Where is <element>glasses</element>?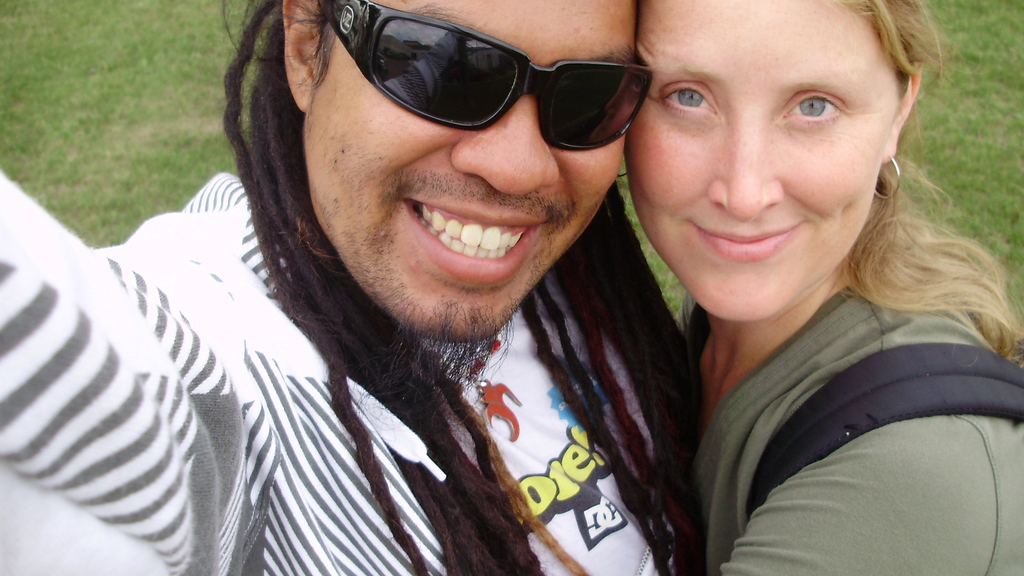
box=[317, 0, 653, 156].
